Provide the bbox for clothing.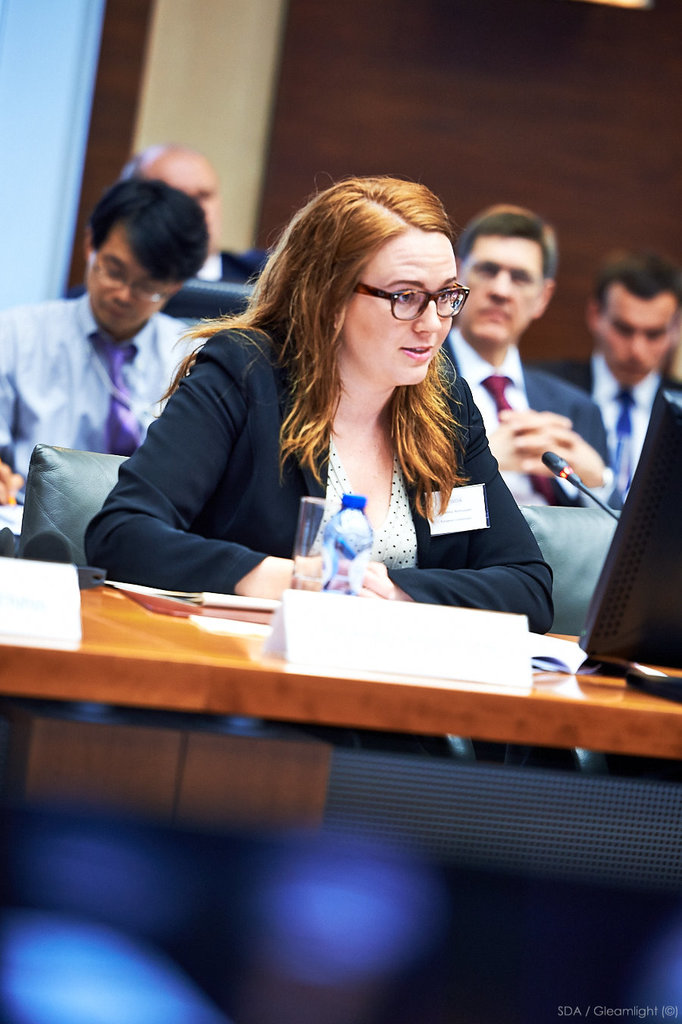
[81,306,556,635].
